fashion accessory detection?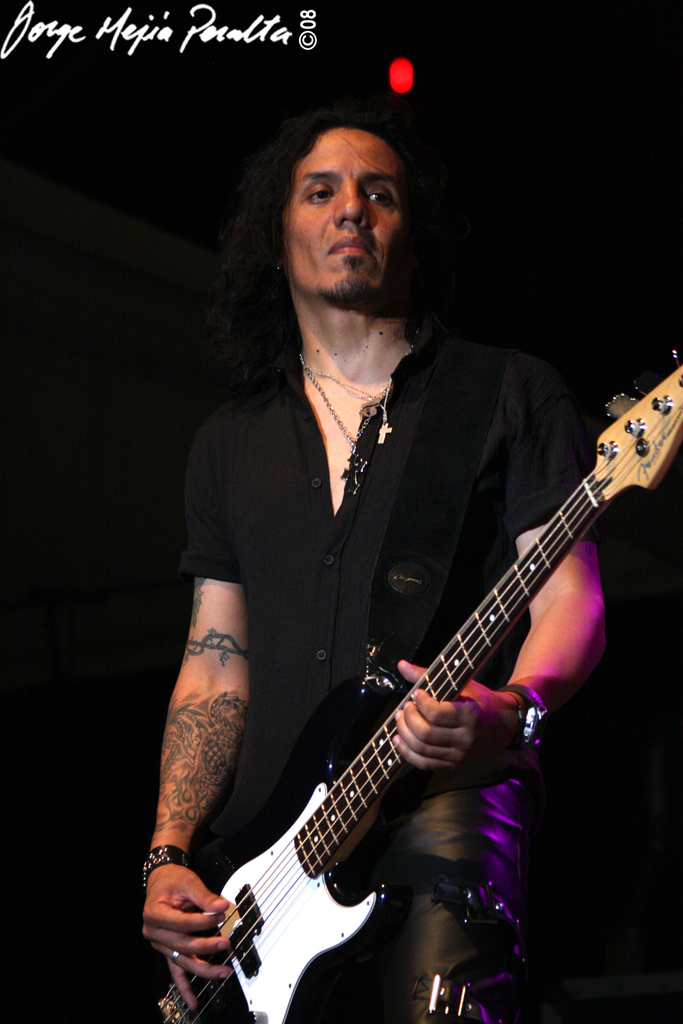
(171,949,180,963)
